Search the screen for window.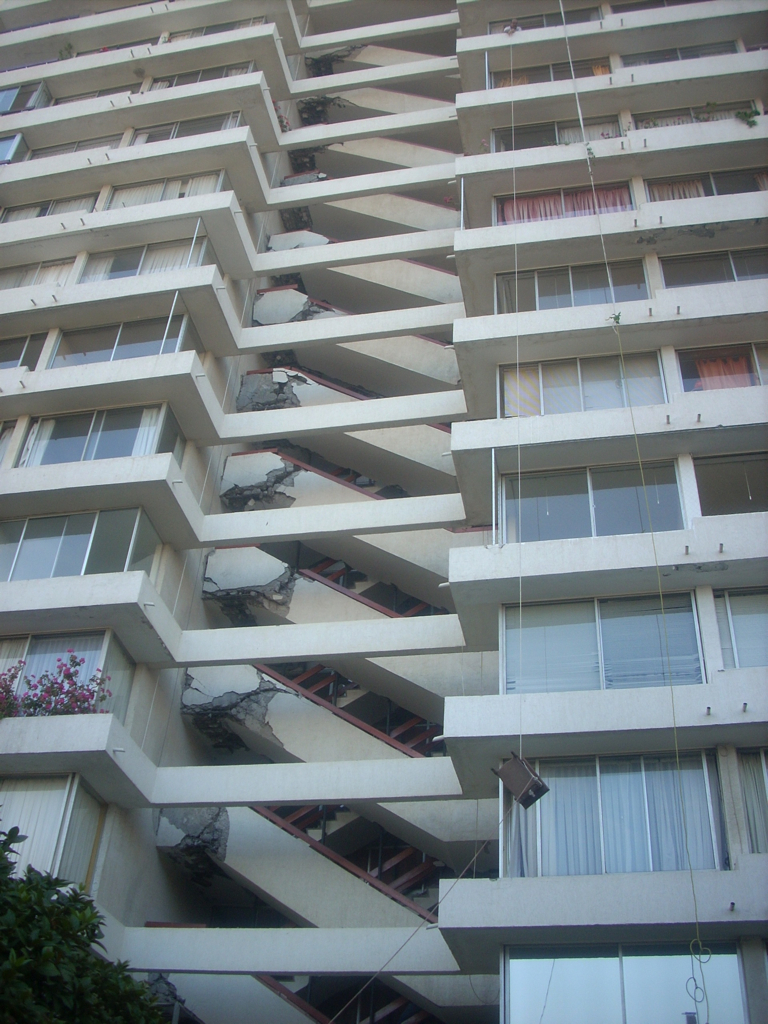
Found at pyautogui.locateOnScreen(497, 747, 767, 871).
